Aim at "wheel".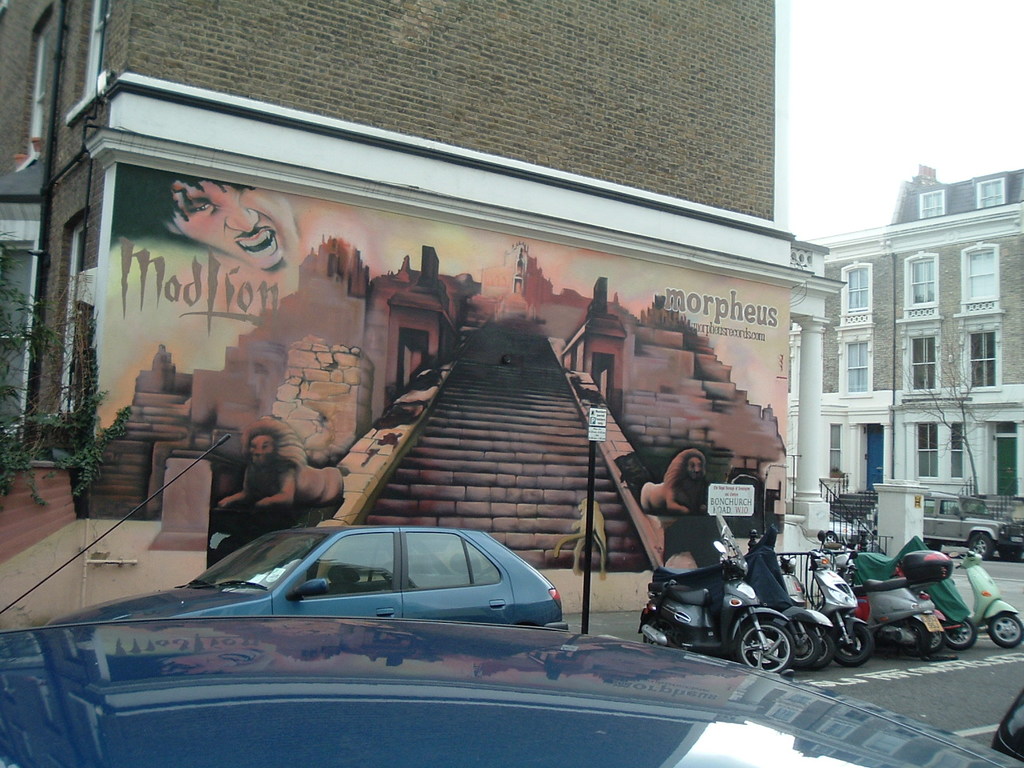
Aimed at (951, 617, 975, 649).
